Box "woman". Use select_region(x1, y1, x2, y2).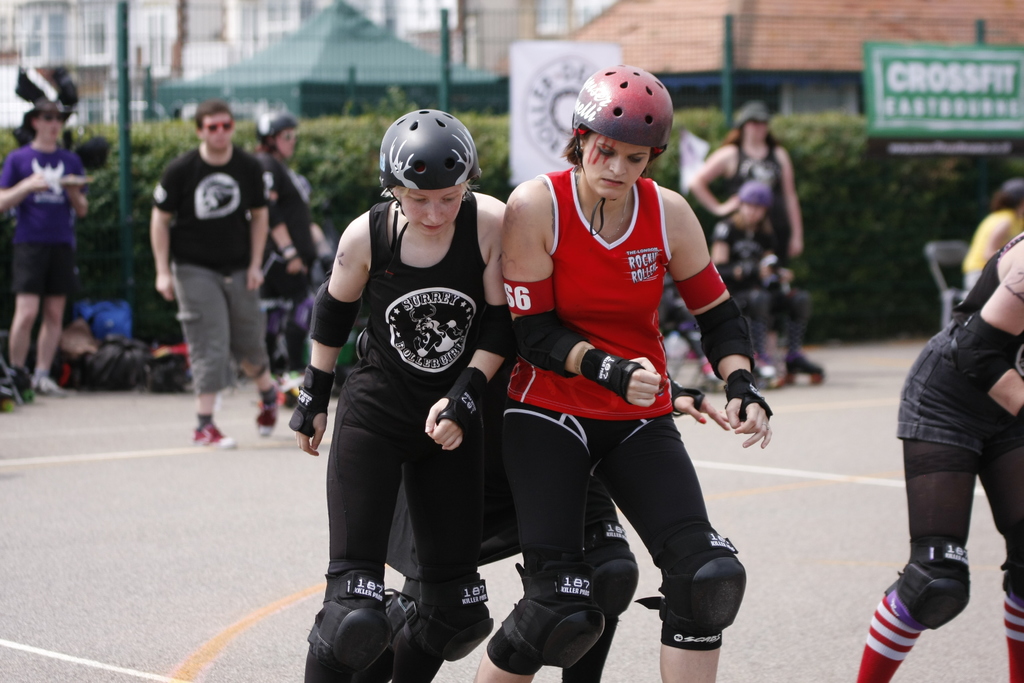
select_region(284, 101, 525, 682).
